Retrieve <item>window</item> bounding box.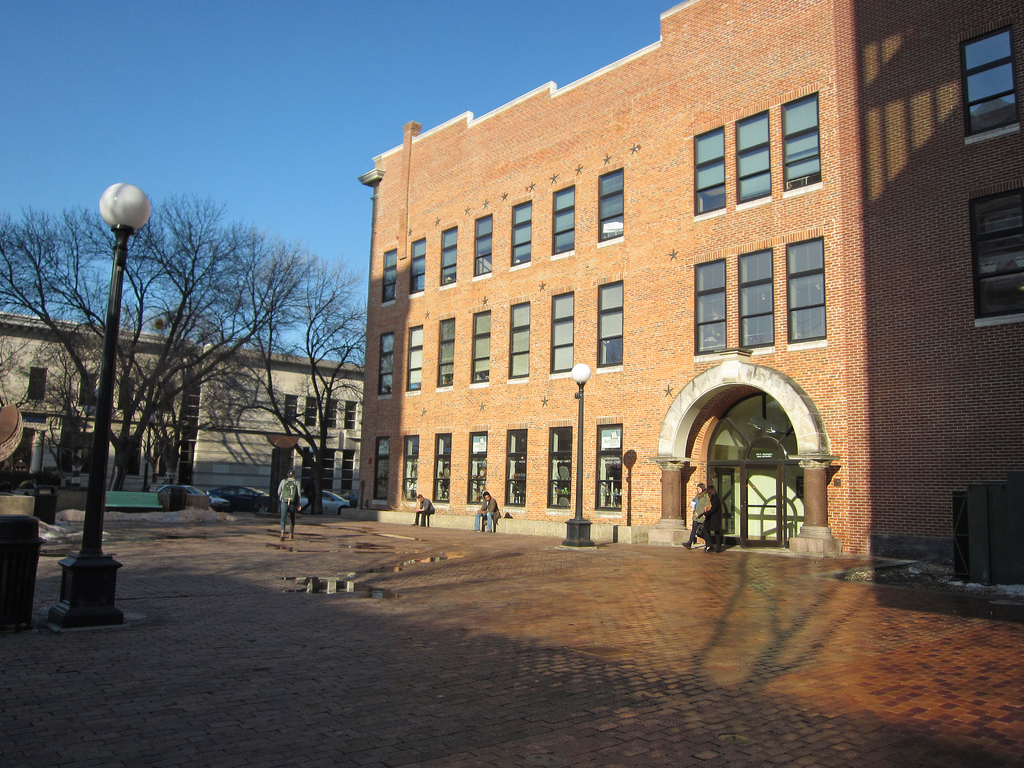
Bounding box: (289,393,297,424).
